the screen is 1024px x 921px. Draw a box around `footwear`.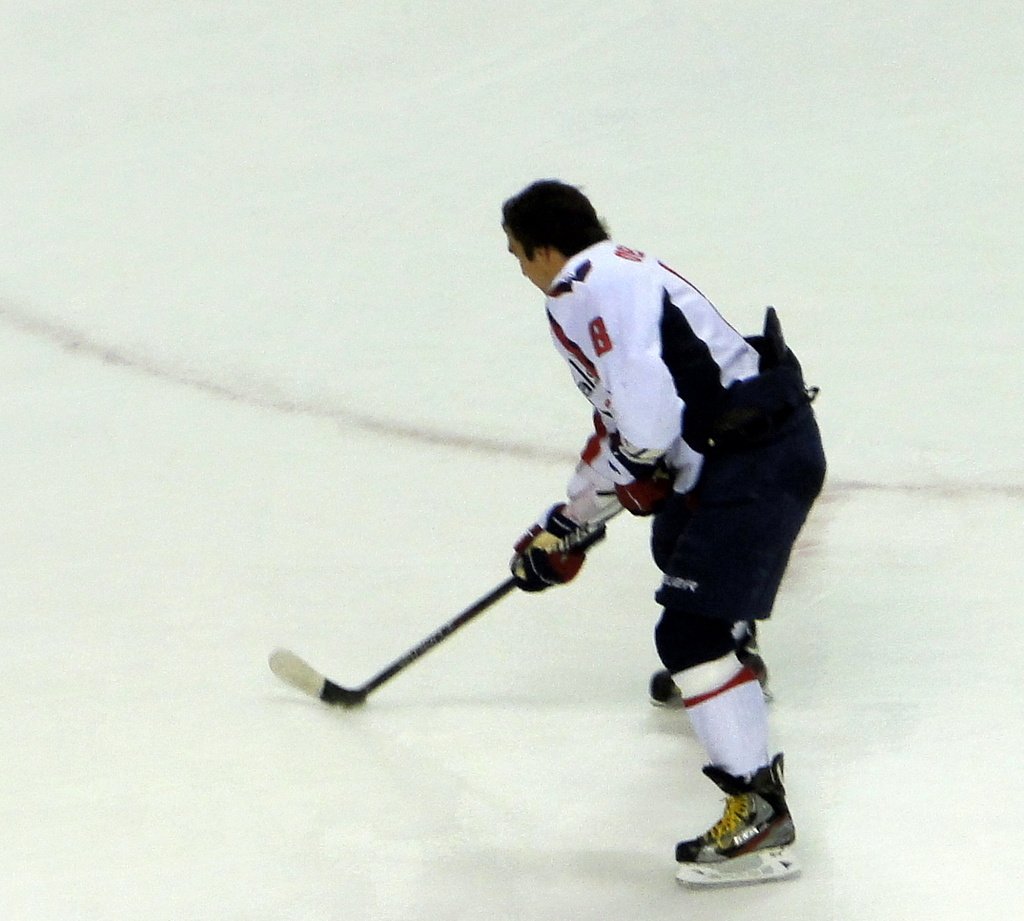
676:758:797:857.
